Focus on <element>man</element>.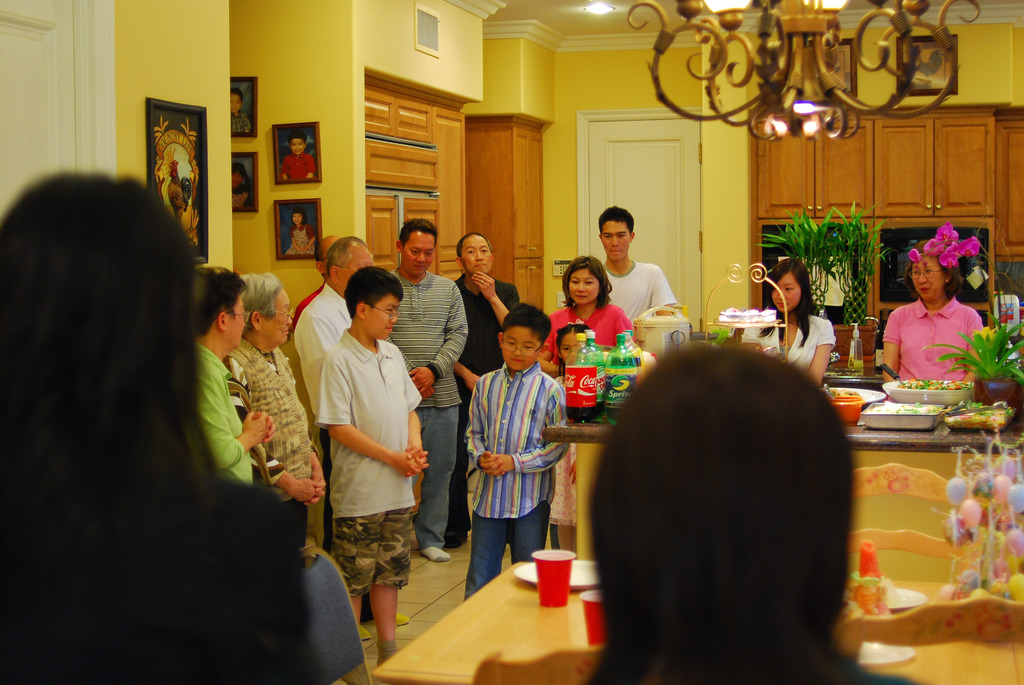
Focused at region(288, 203, 428, 658).
